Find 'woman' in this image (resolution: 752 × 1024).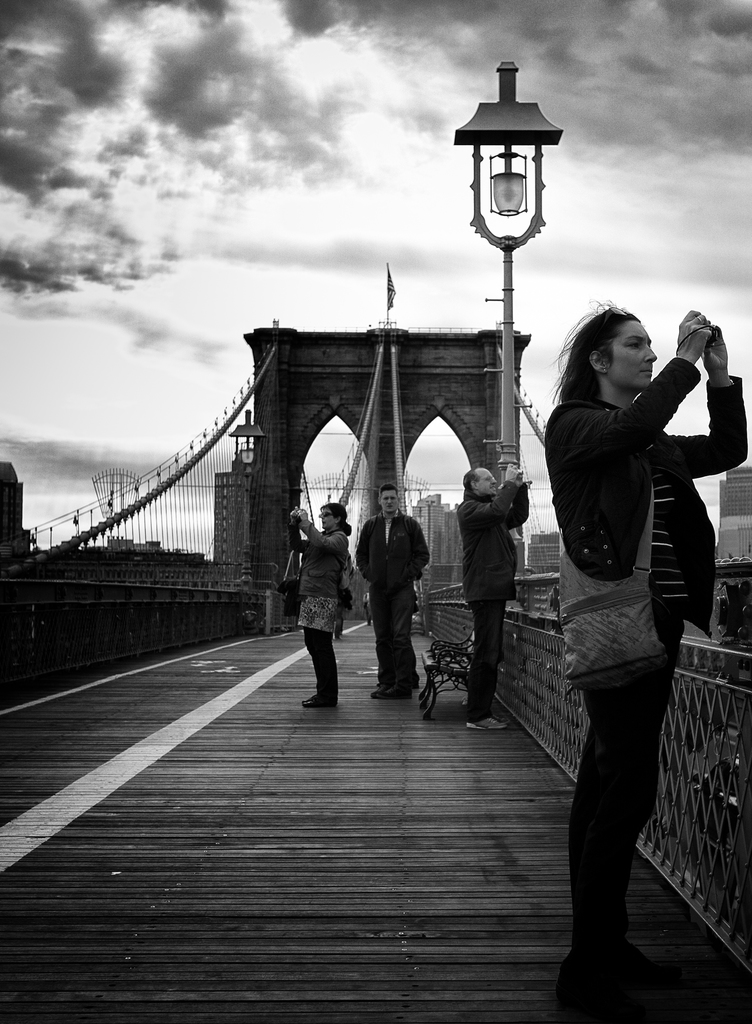
(288, 501, 355, 704).
